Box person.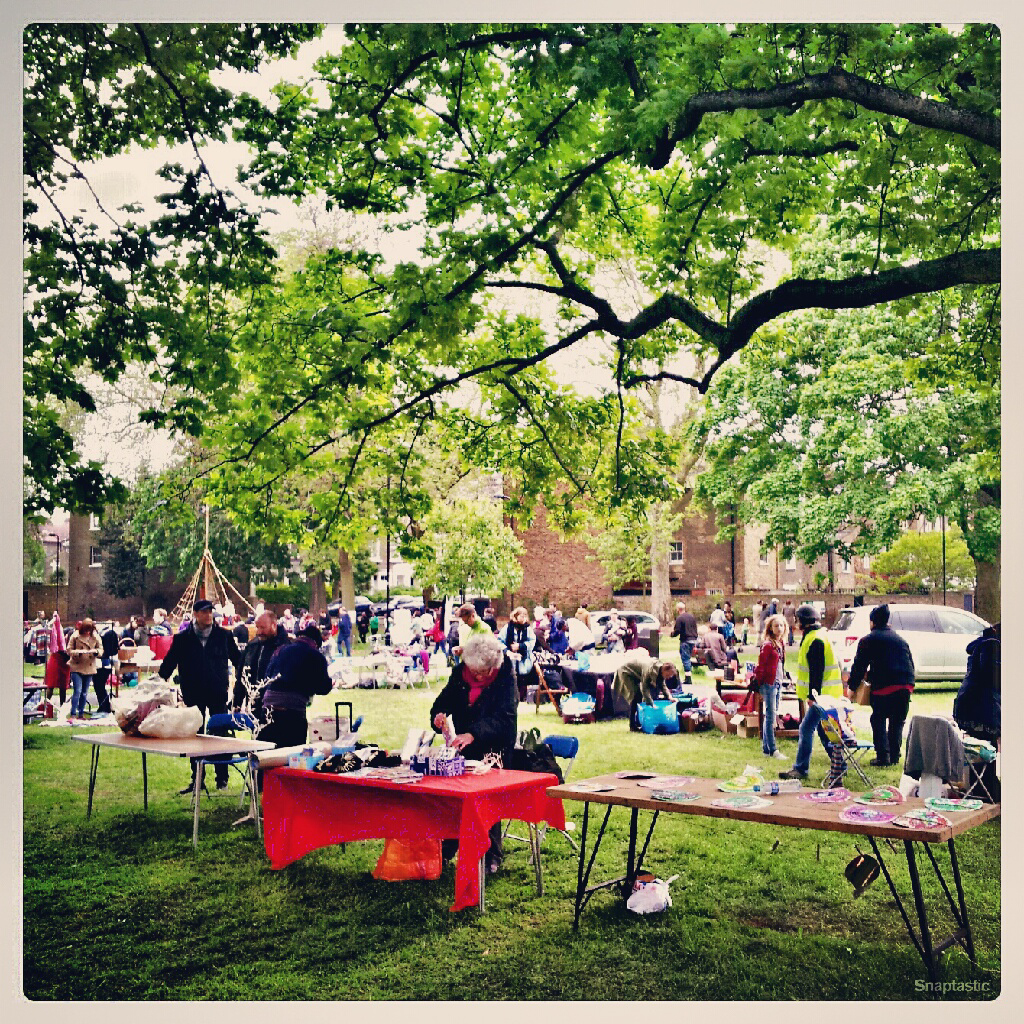
box(158, 599, 236, 792).
